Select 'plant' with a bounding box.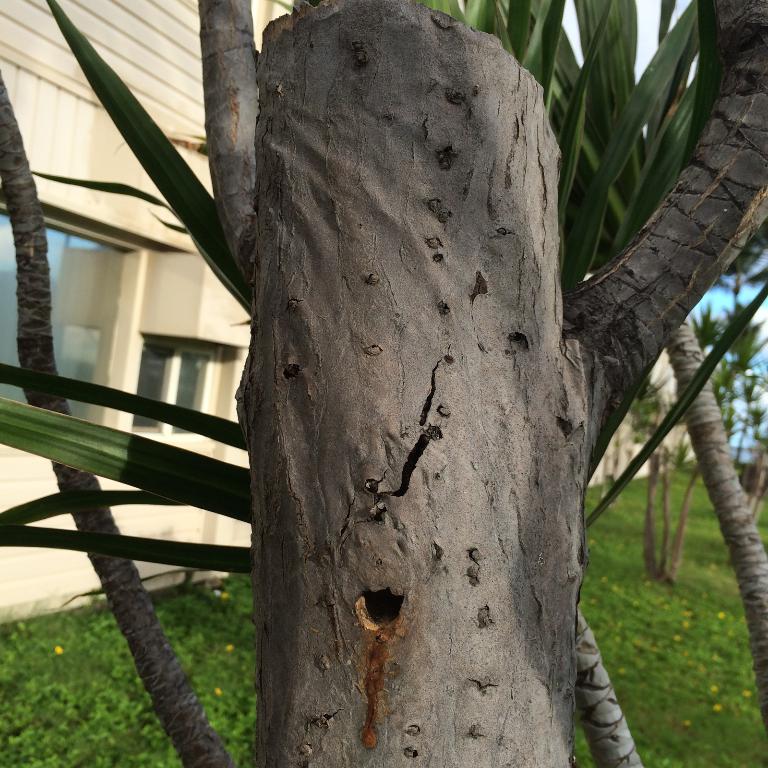
crop(629, 299, 767, 585).
